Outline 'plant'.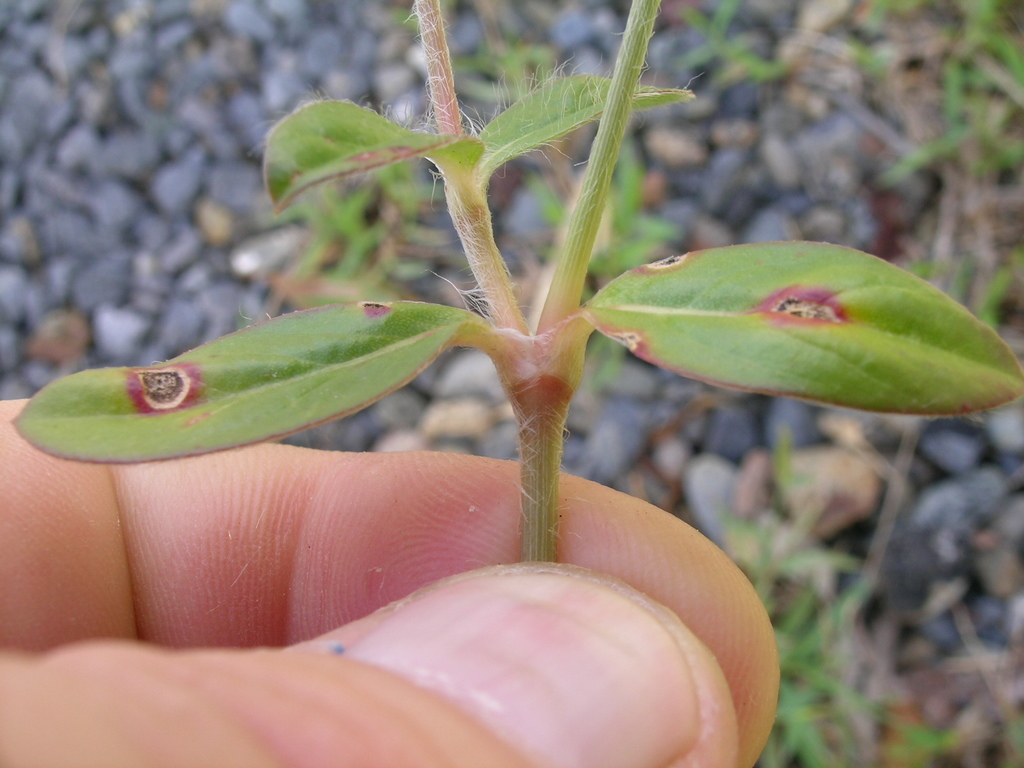
Outline: detection(670, 0, 1023, 335).
